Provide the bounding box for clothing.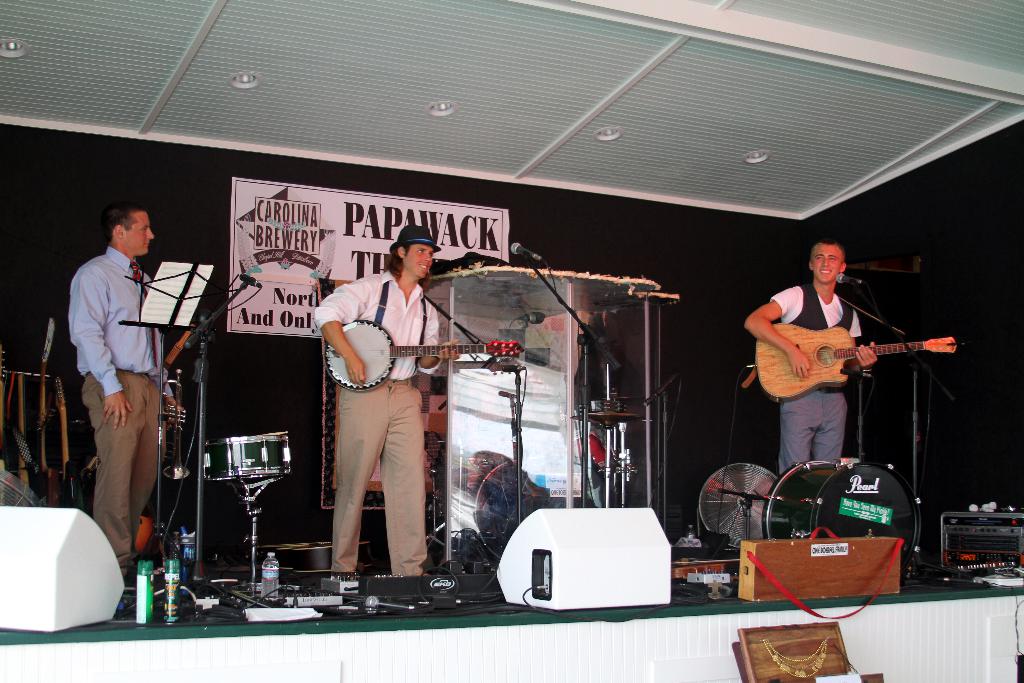
(x1=60, y1=220, x2=165, y2=545).
